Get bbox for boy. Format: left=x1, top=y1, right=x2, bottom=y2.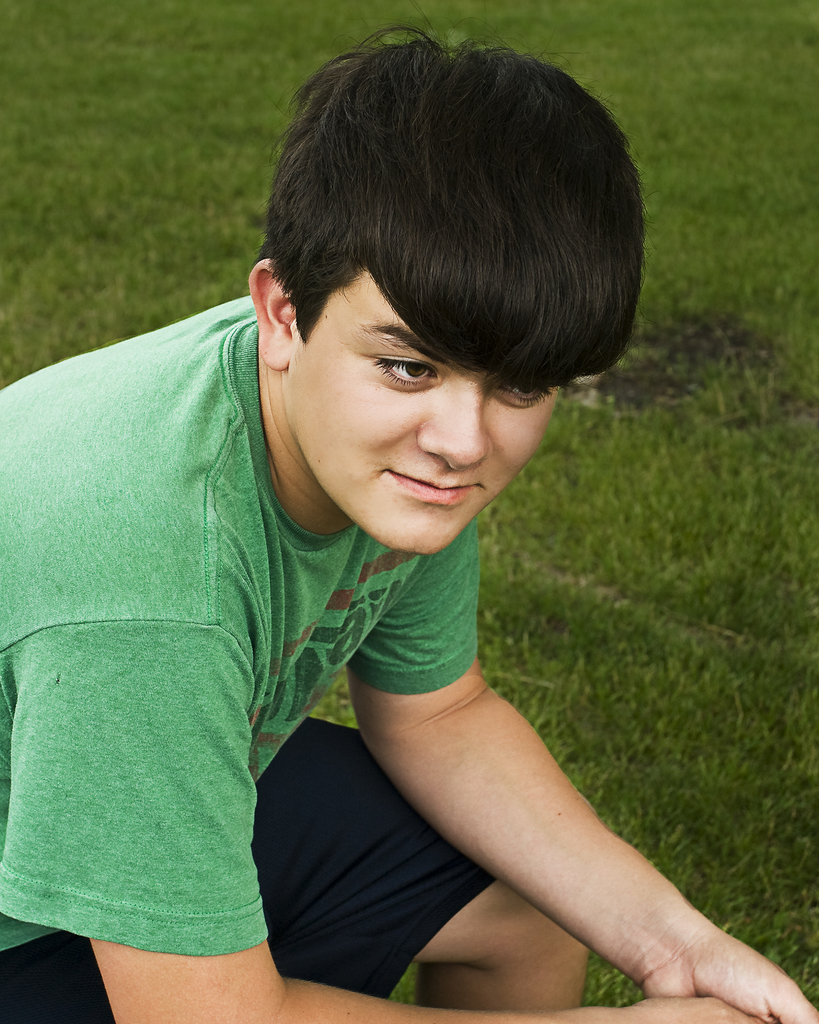
left=0, top=1, right=818, bottom=1023.
